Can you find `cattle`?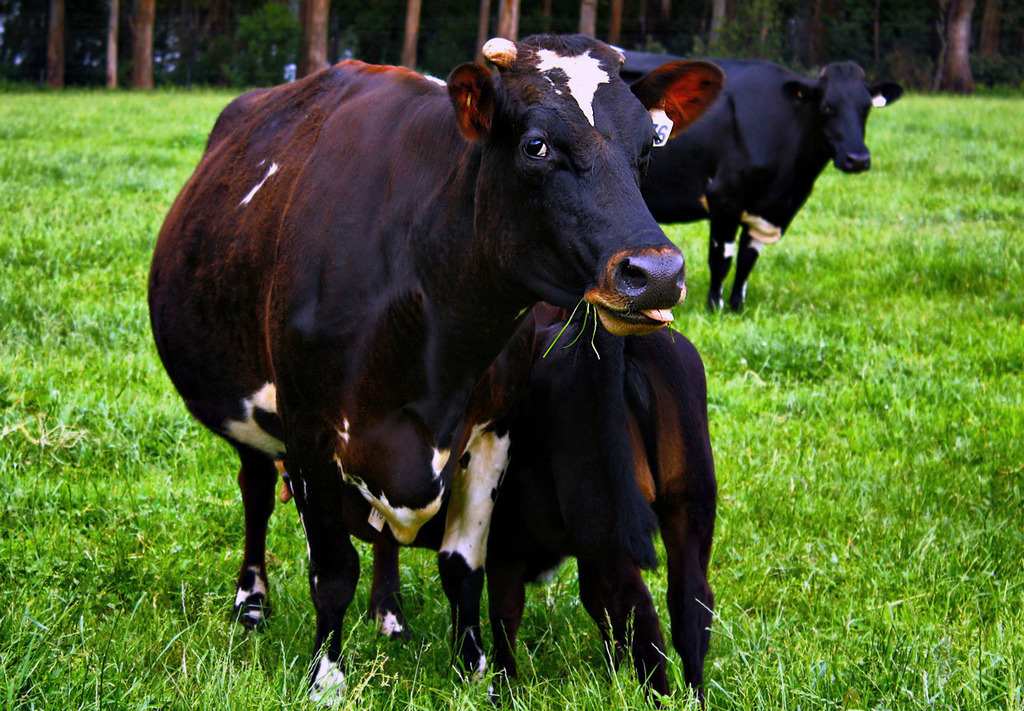
Yes, bounding box: select_region(363, 318, 716, 710).
